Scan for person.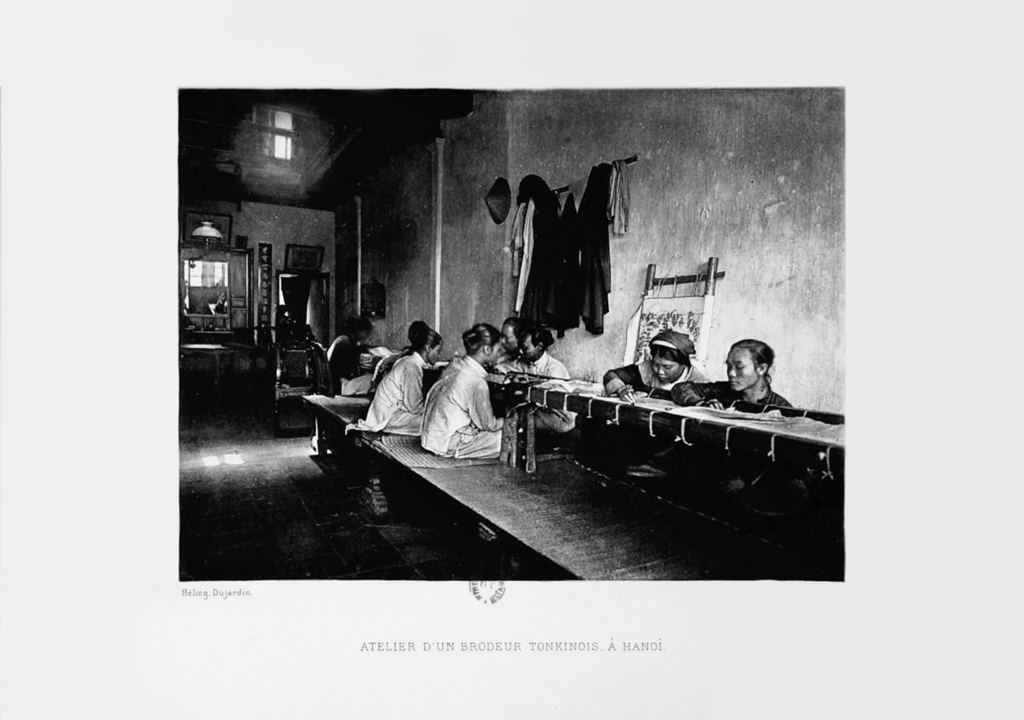
Scan result: 672:338:802:410.
